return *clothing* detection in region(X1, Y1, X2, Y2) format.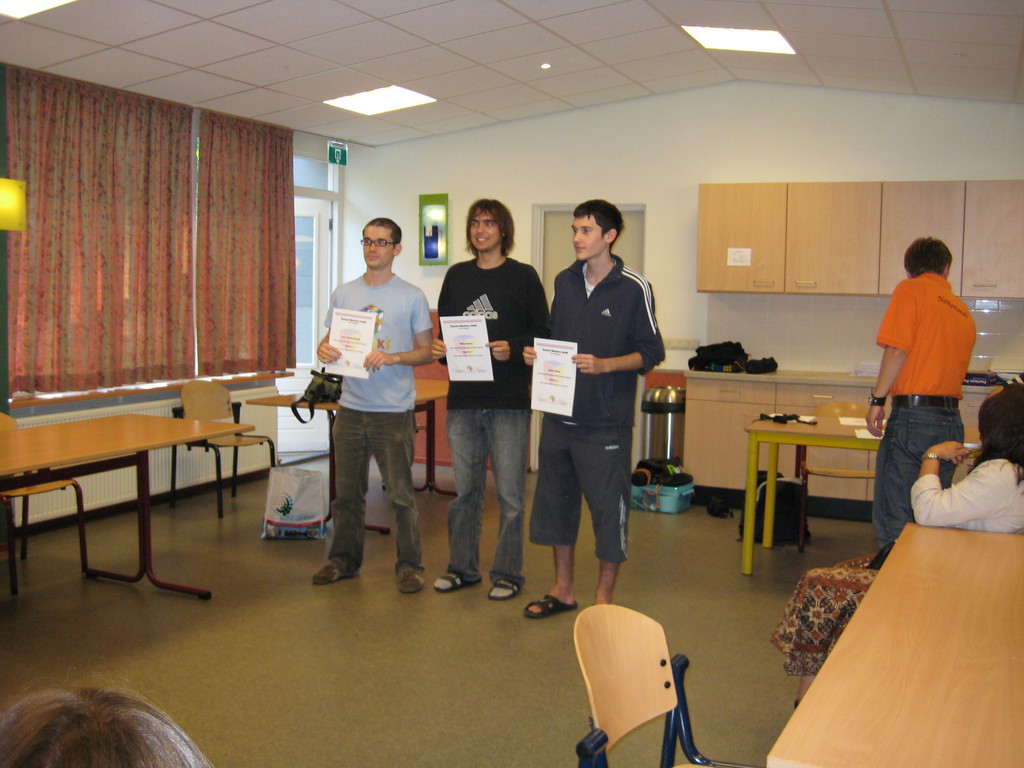
region(900, 454, 1022, 529).
